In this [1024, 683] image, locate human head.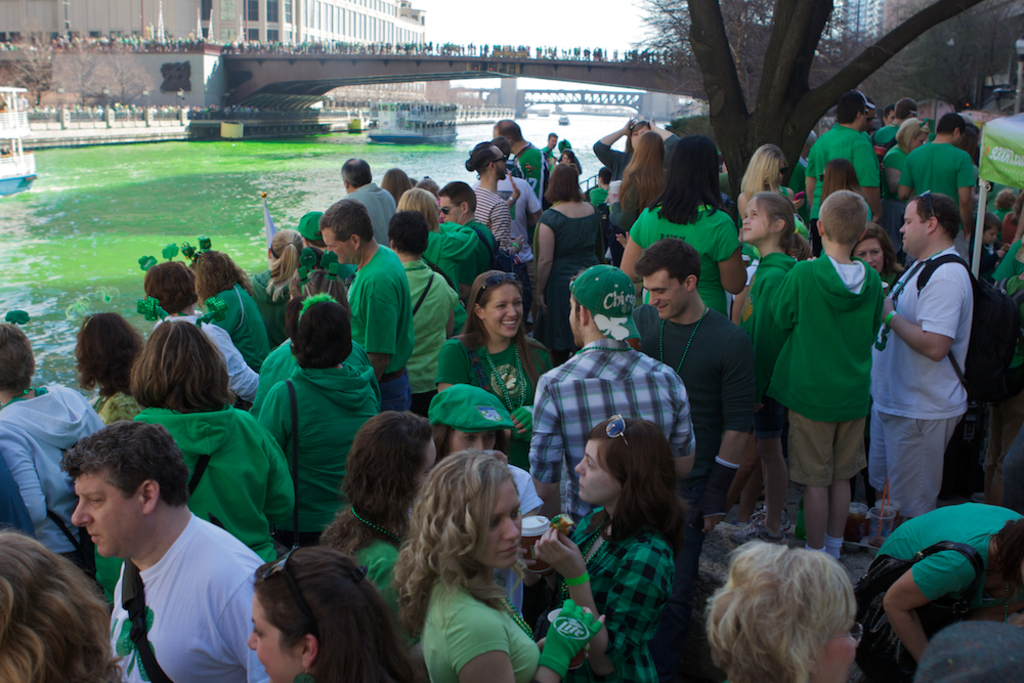
Bounding box: (351,410,439,521).
